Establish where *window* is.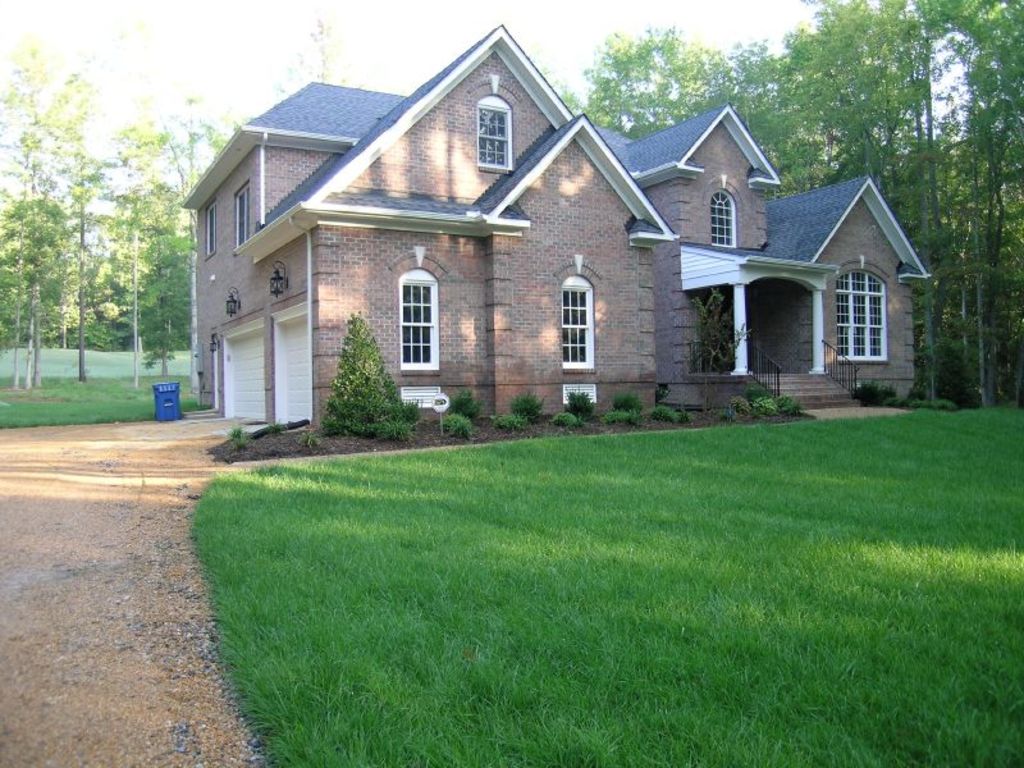
Established at {"left": 556, "top": 279, "right": 593, "bottom": 365}.
